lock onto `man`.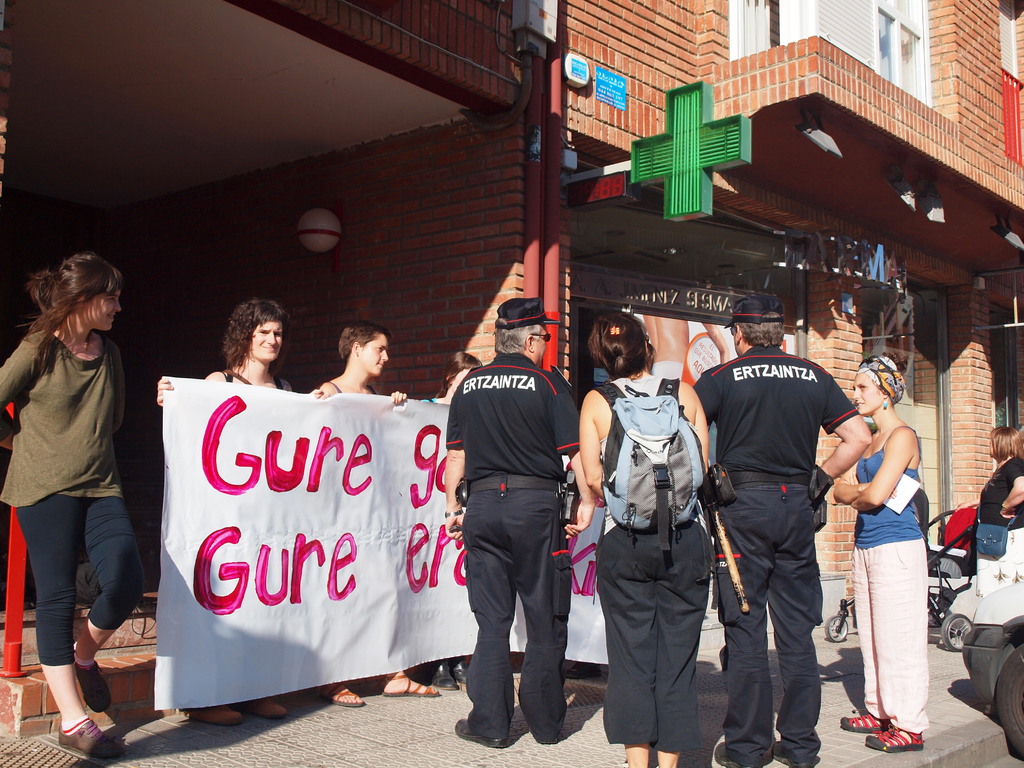
Locked: select_region(440, 295, 599, 748).
